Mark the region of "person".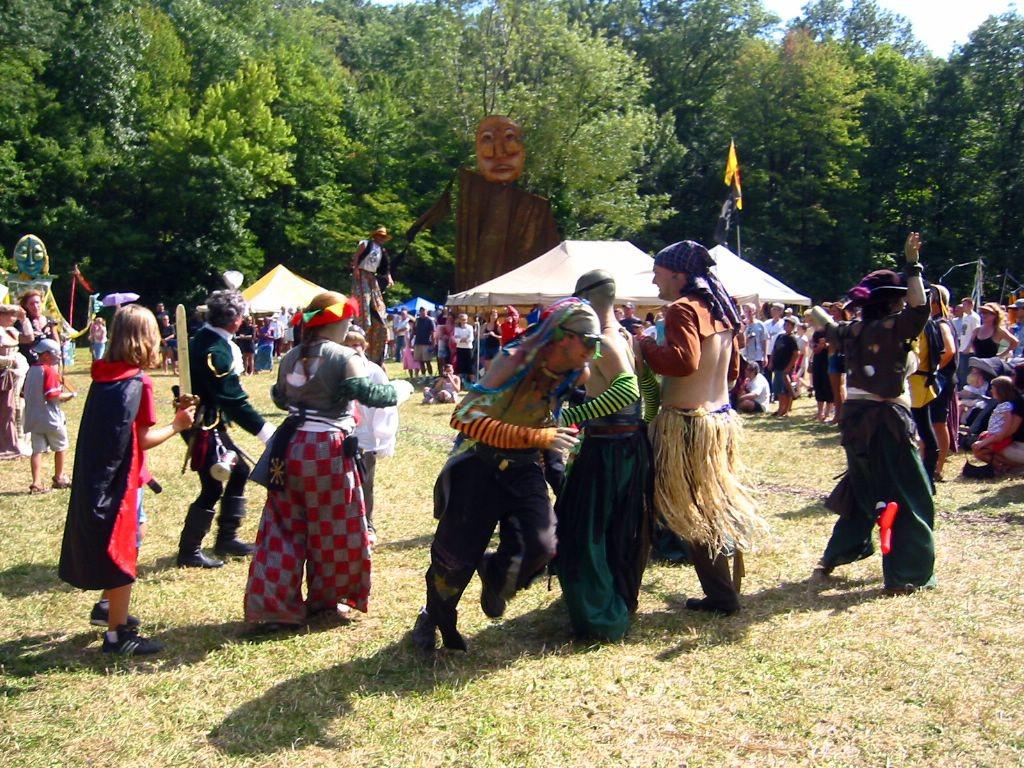
Region: pyautogui.locateOnScreen(925, 281, 956, 485).
